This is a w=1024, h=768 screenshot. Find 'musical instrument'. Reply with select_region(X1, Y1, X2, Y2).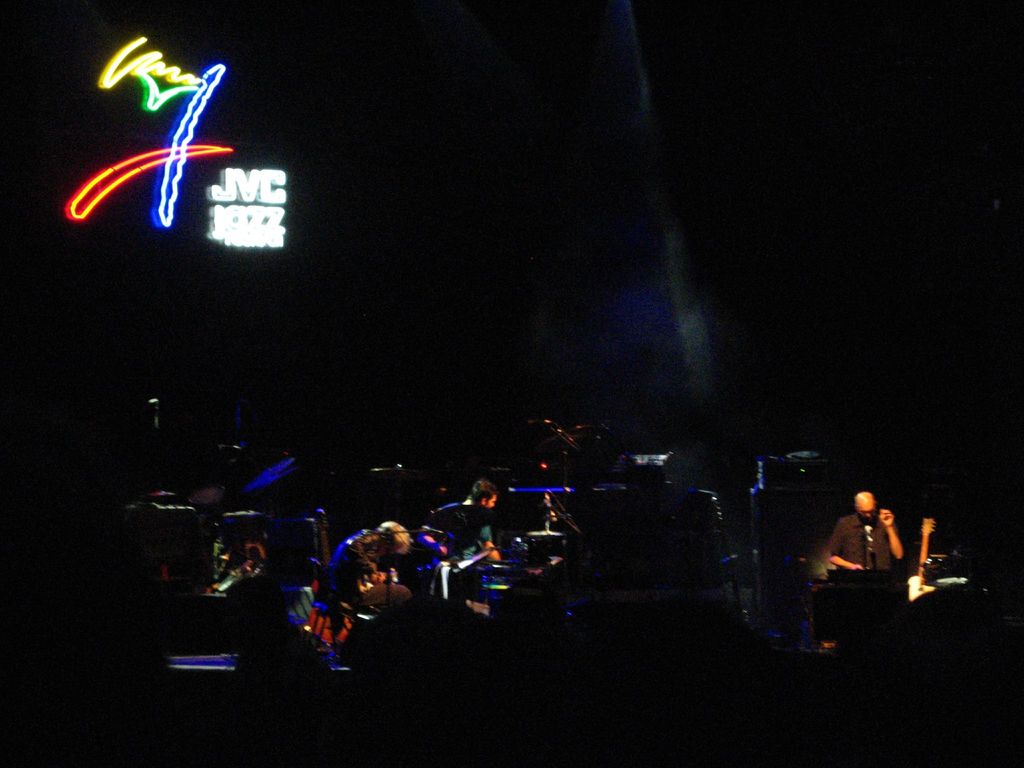
select_region(527, 529, 565, 555).
